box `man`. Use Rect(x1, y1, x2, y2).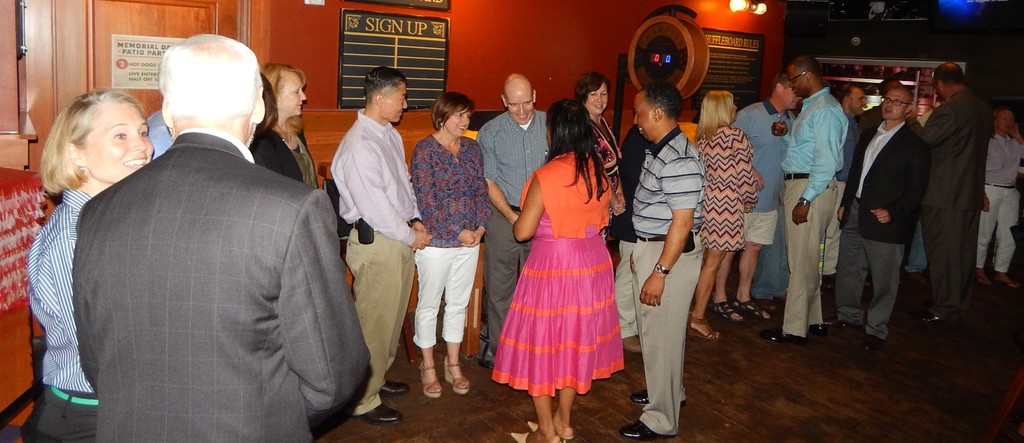
Rect(770, 51, 847, 344).
